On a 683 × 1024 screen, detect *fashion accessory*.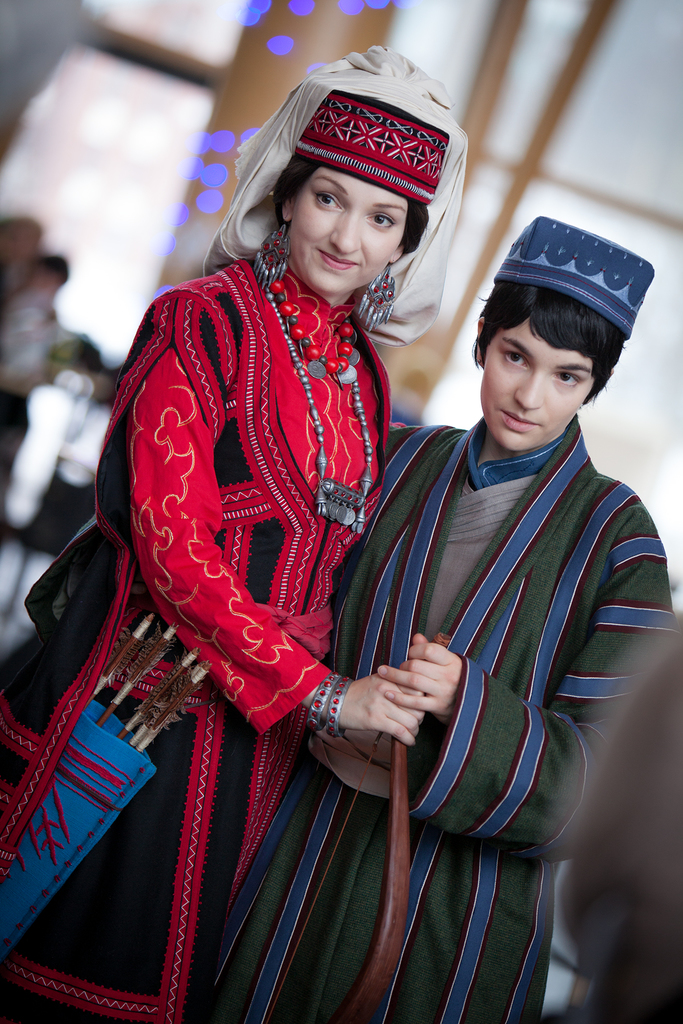
(302, 671, 343, 732).
